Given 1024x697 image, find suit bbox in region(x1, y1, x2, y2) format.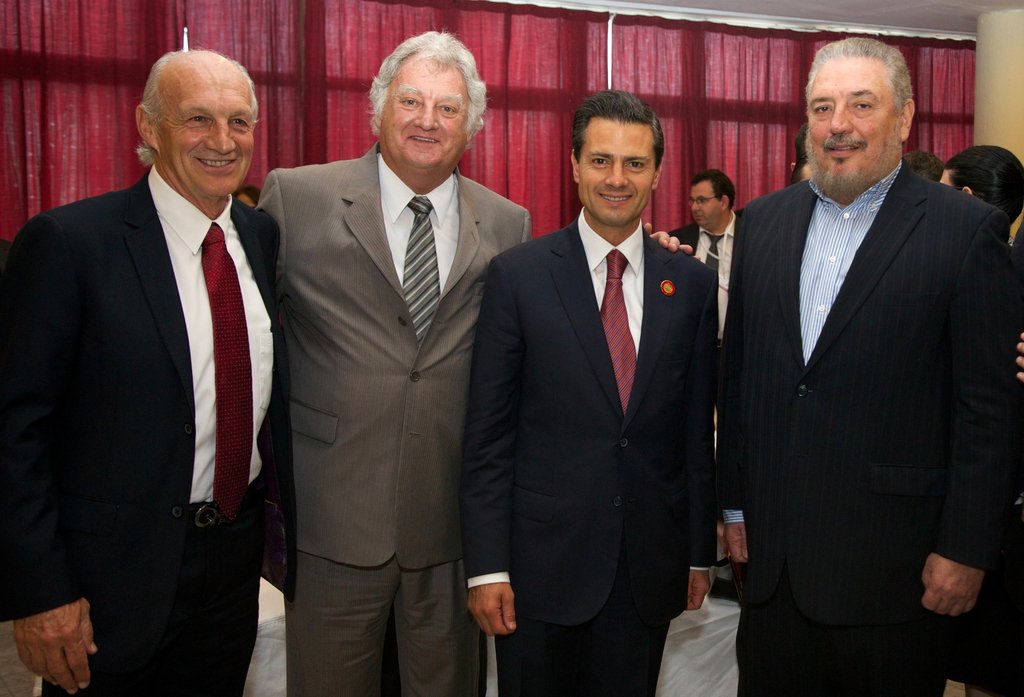
region(671, 213, 740, 348).
